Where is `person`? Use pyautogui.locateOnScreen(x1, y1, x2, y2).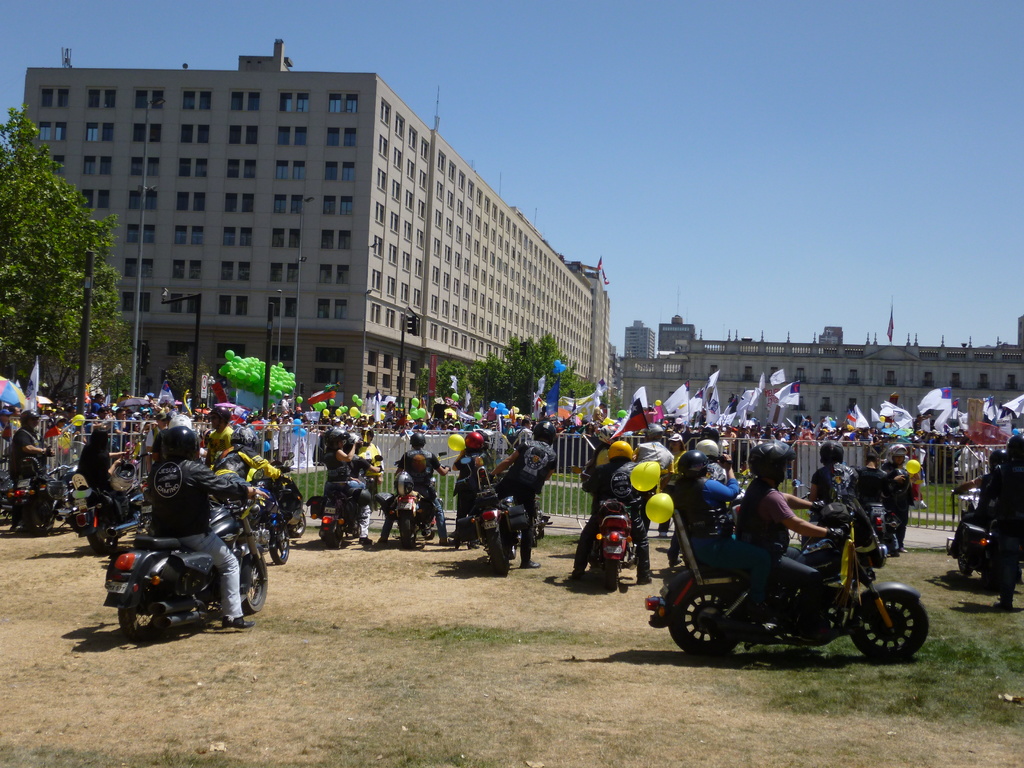
pyautogui.locateOnScreen(4, 404, 56, 529).
